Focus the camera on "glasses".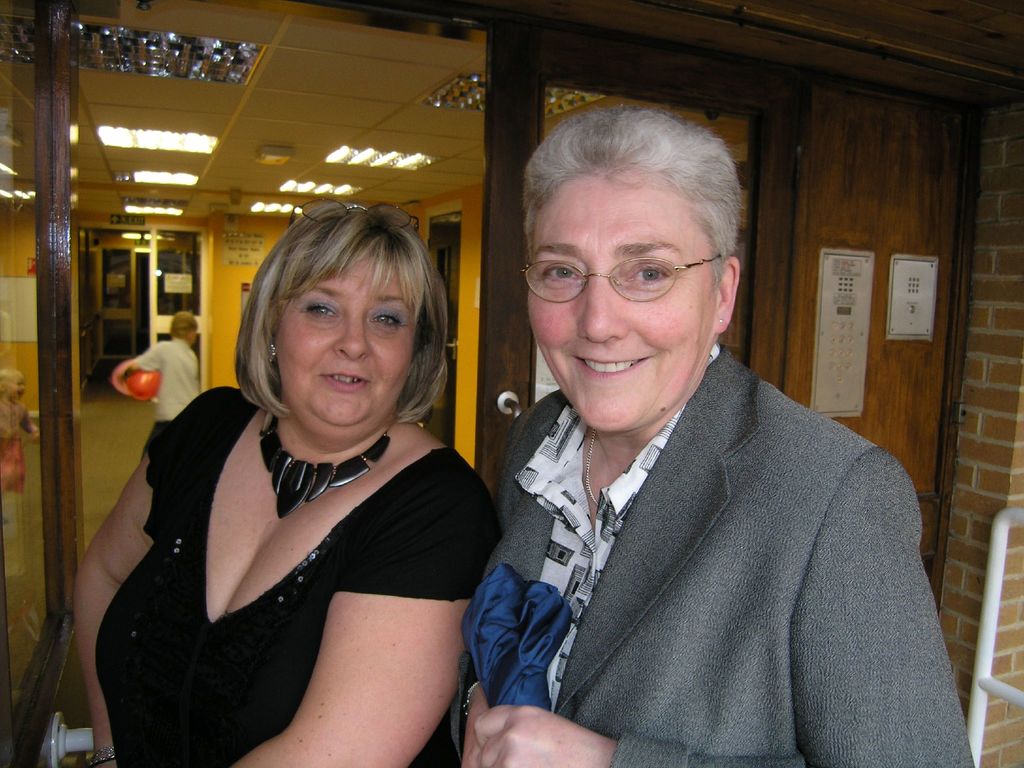
Focus region: (left=522, top=243, right=735, bottom=306).
